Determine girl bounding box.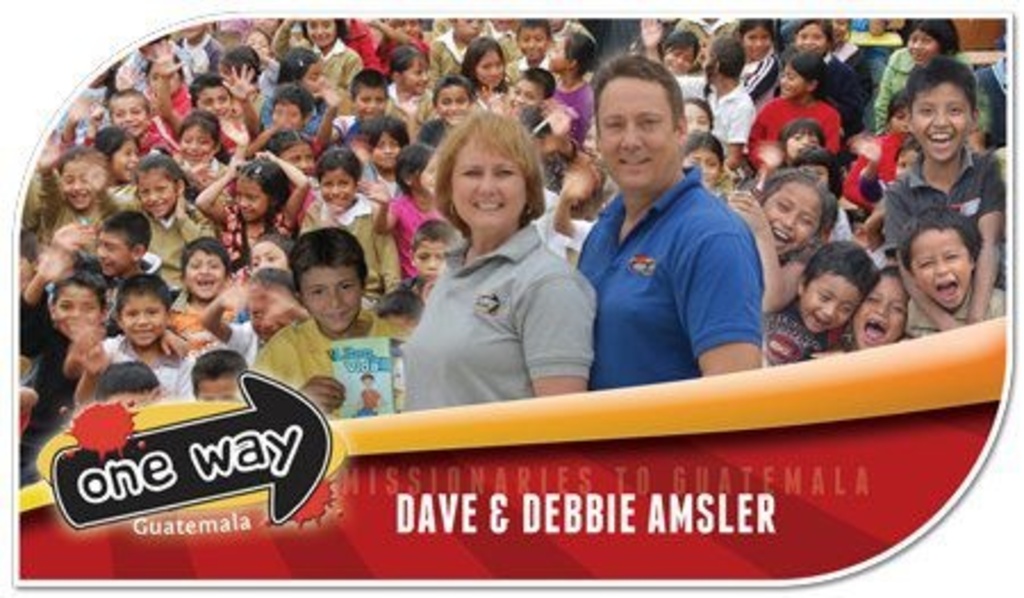
Determined: [x1=250, y1=132, x2=312, y2=173].
